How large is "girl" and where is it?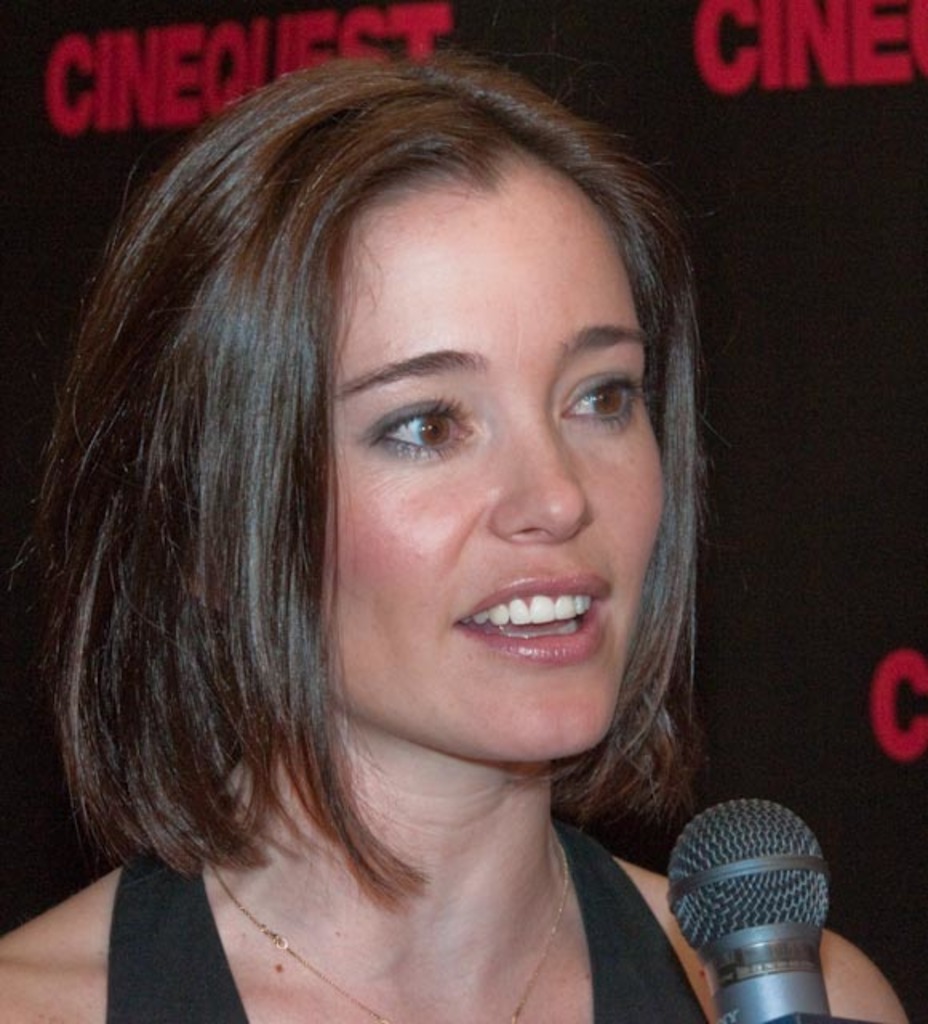
Bounding box: x1=0, y1=54, x2=918, y2=1022.
